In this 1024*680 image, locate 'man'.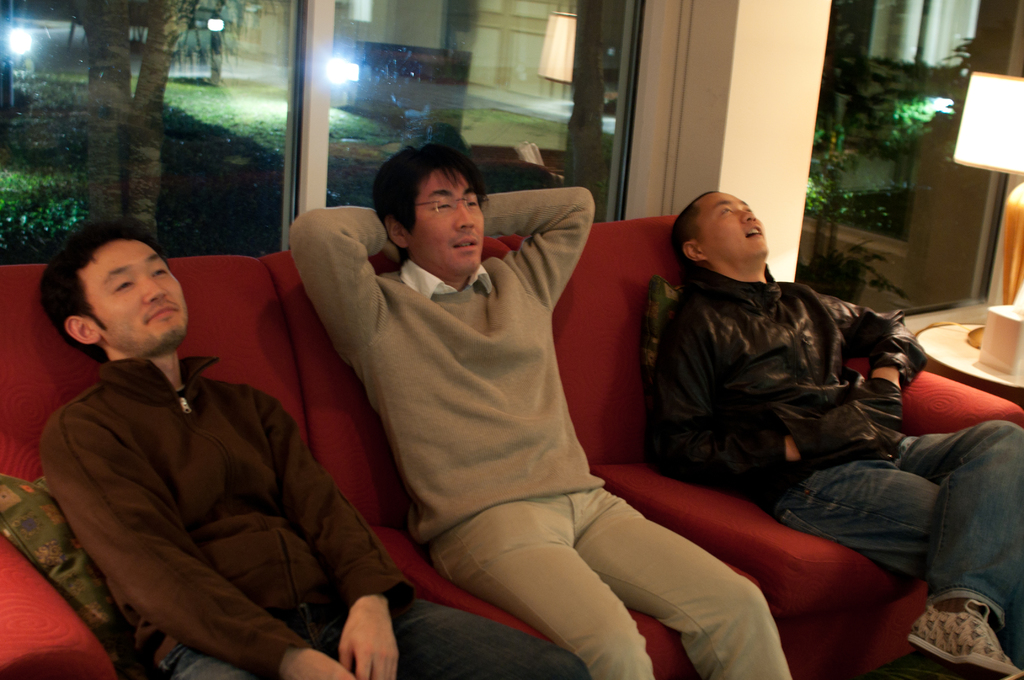
Bounding box: select_region(14, 213, 394, 661).
